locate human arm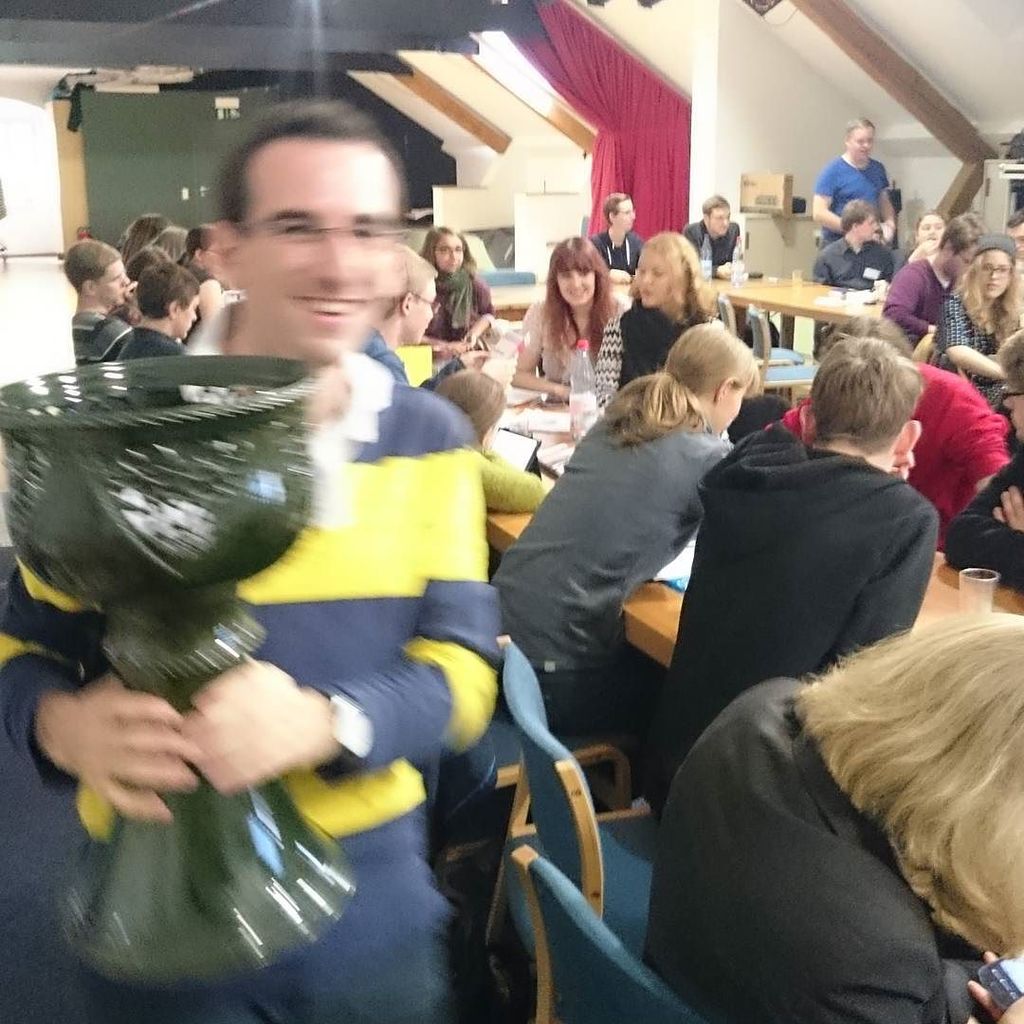
(806,167,847,234)
